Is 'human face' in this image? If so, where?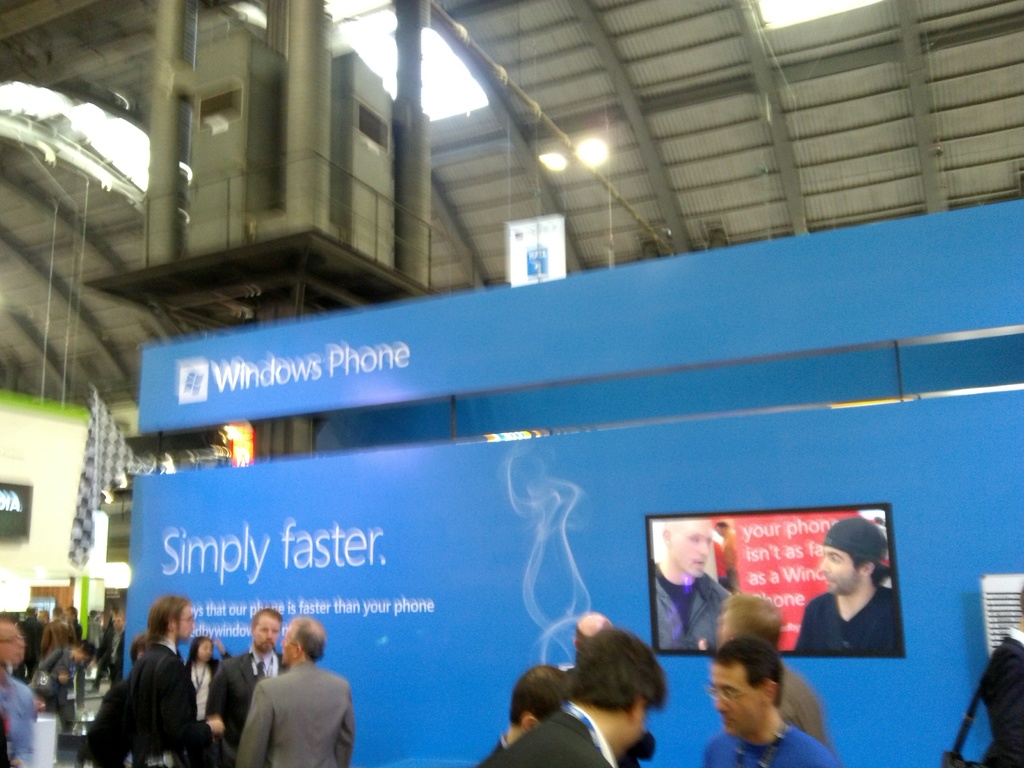
Yes, at box=[712, 666, 762, 735].
